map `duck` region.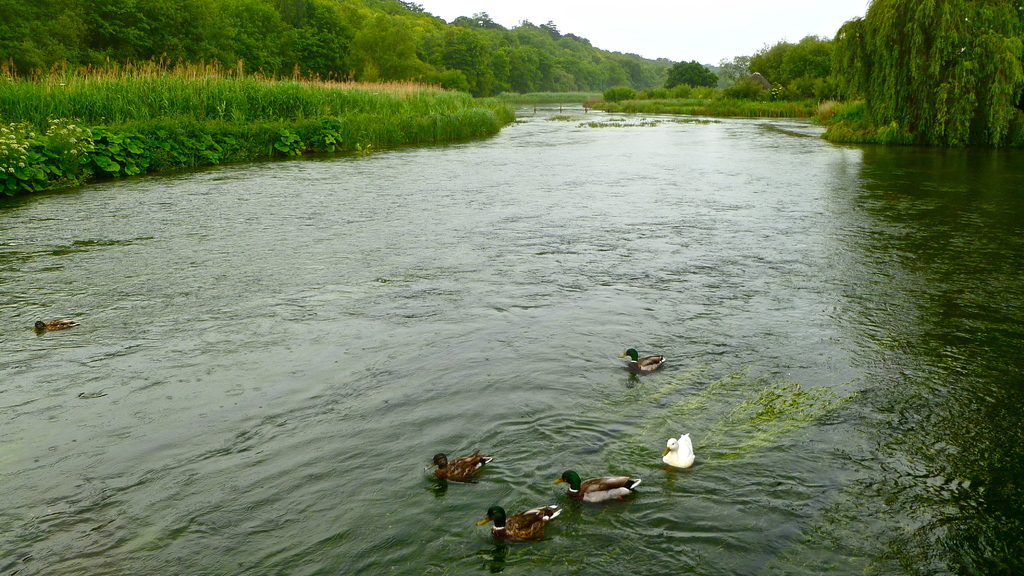
Mapped to detection(476, 503, 563, 548).
